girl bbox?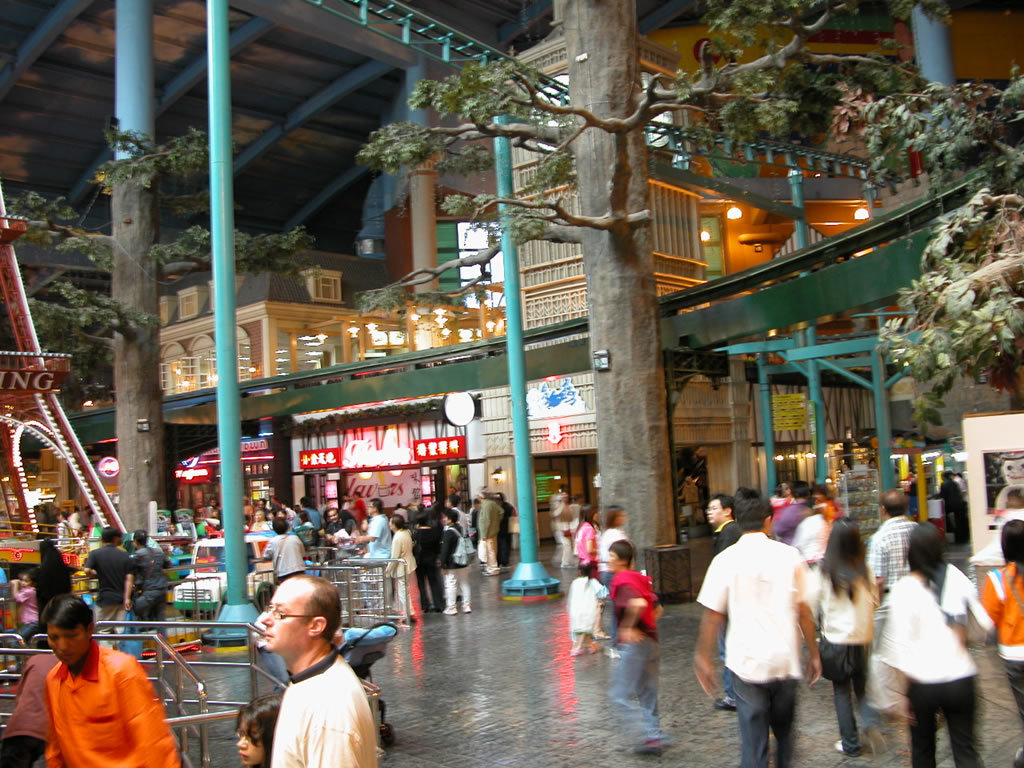
l=234, t=696, r=281, b=767
